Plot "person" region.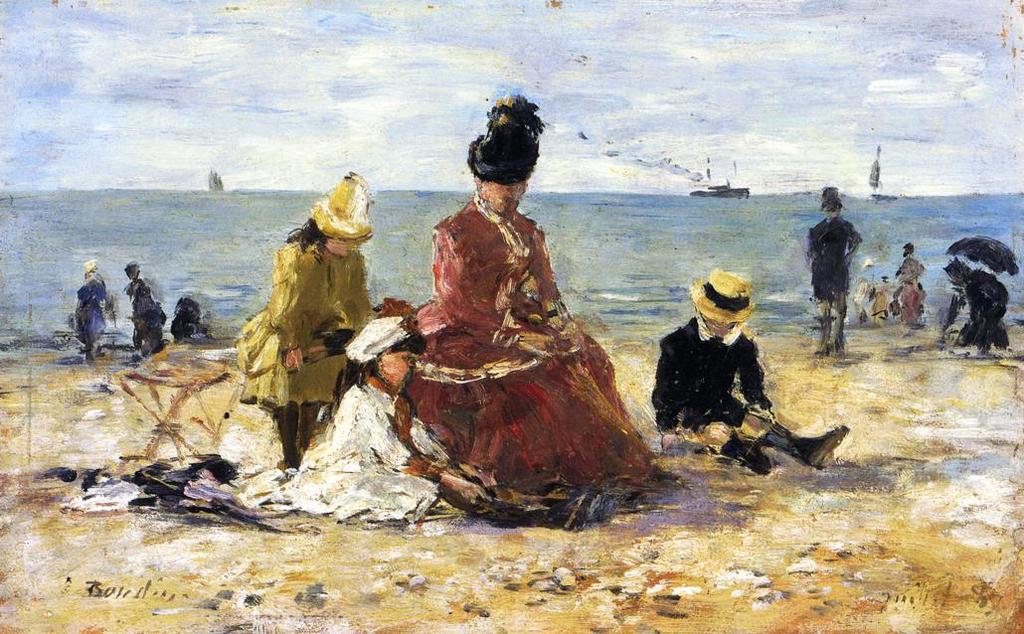
Plotted at x1=869, y1=275, x2=893, y2=322.
